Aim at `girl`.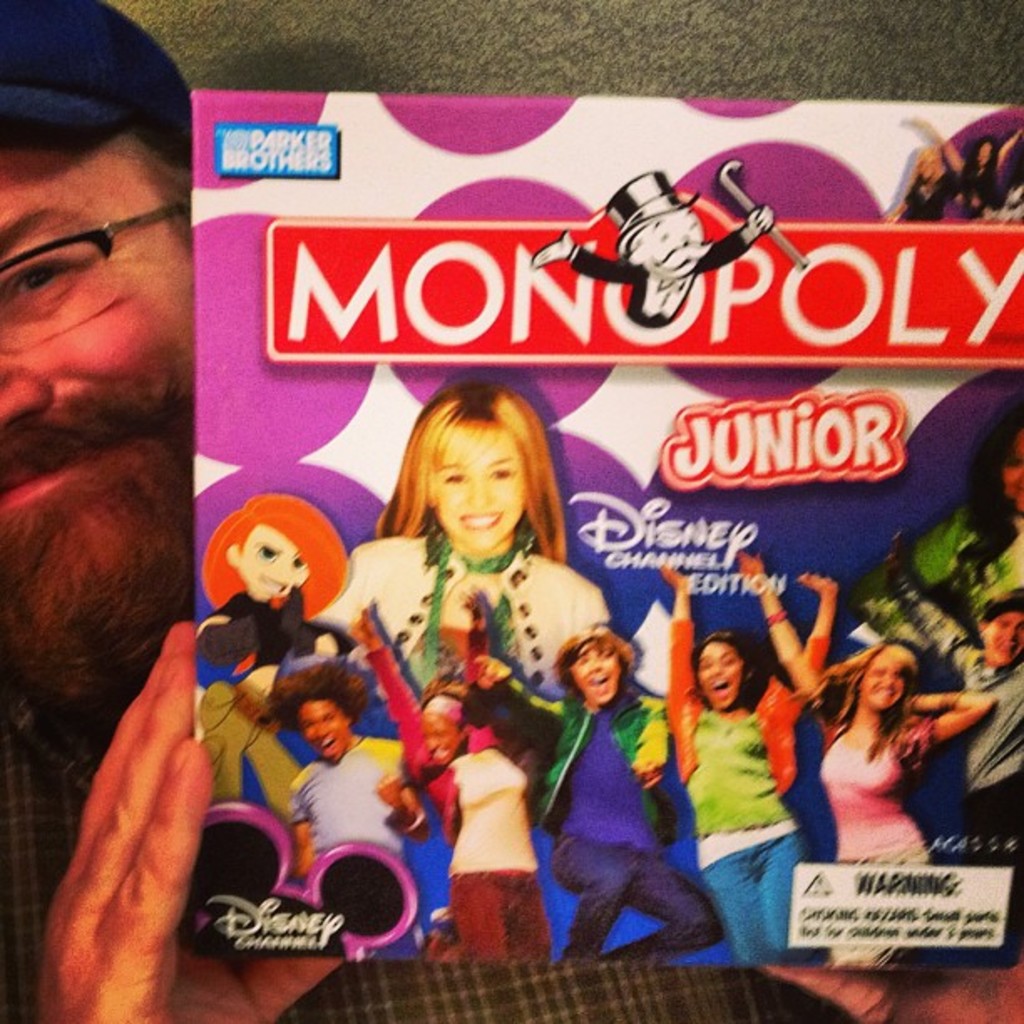
Aimed at bbox(333, 380, 602, 704).
